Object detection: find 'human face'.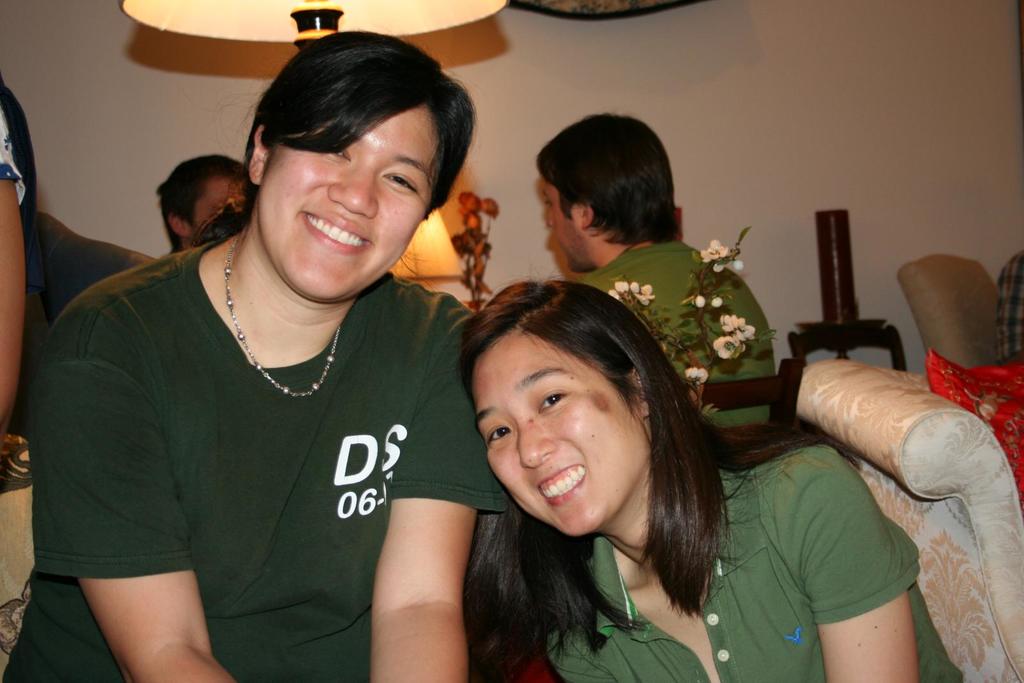
<bbox>189, 178, 236, 228</bbox>.
